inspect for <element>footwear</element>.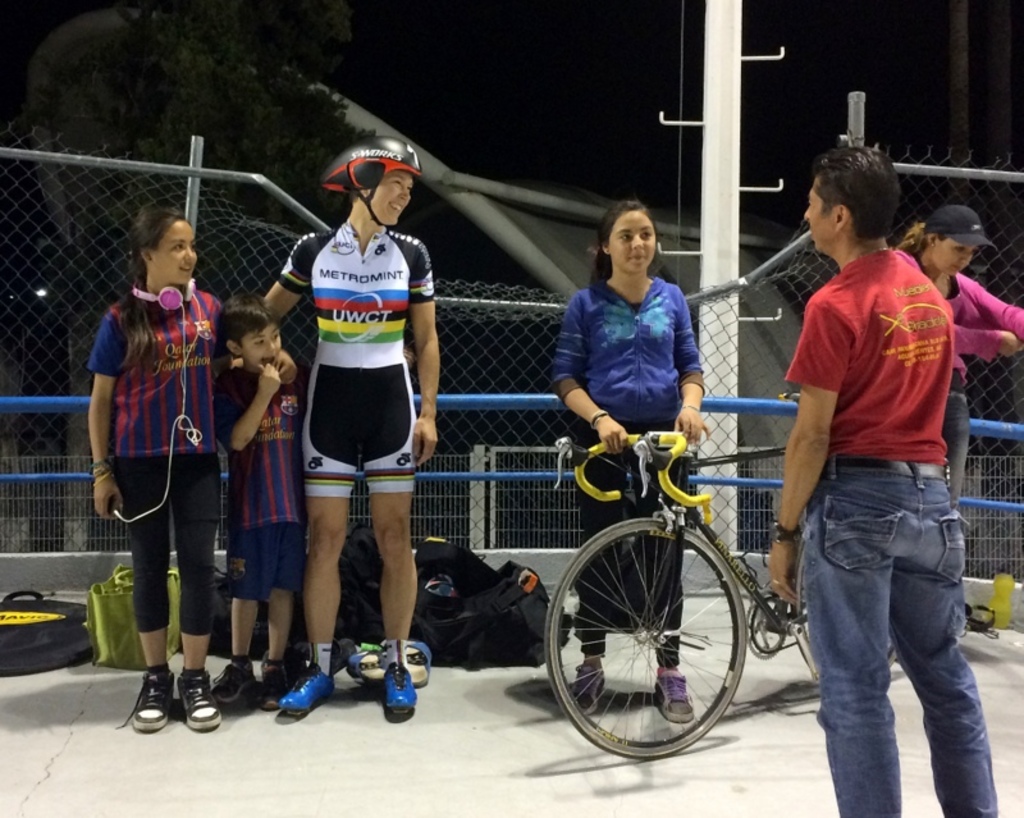
Inspection: [left=175, top=670, right=221, bottom=730].
